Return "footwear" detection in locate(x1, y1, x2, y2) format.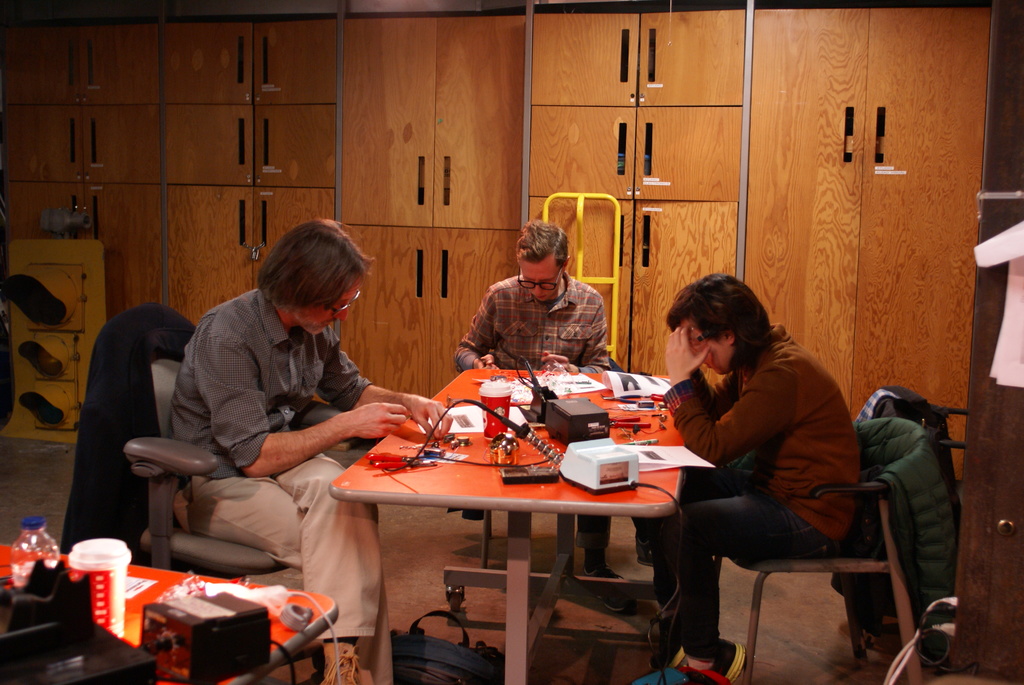
locate(319, 650, 374, 684).
